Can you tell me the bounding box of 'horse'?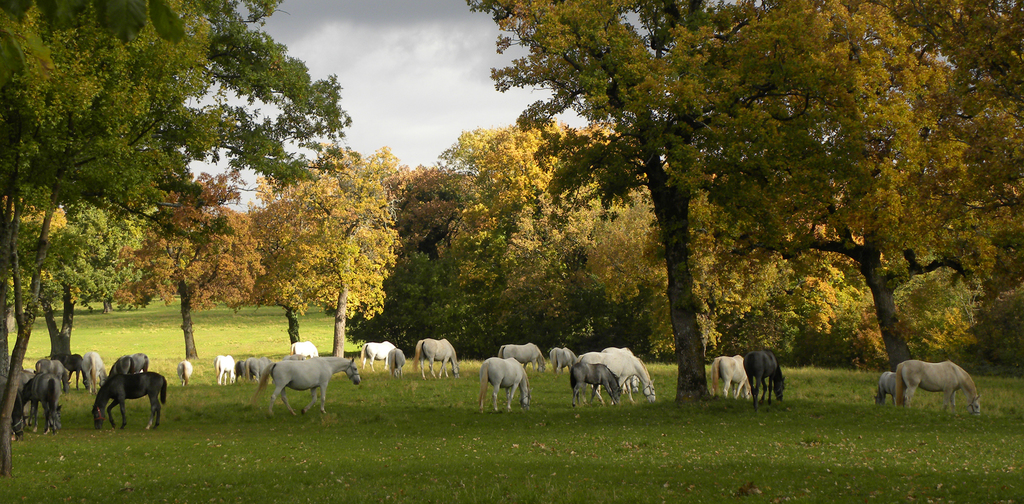
707, 357, 749, 400.
